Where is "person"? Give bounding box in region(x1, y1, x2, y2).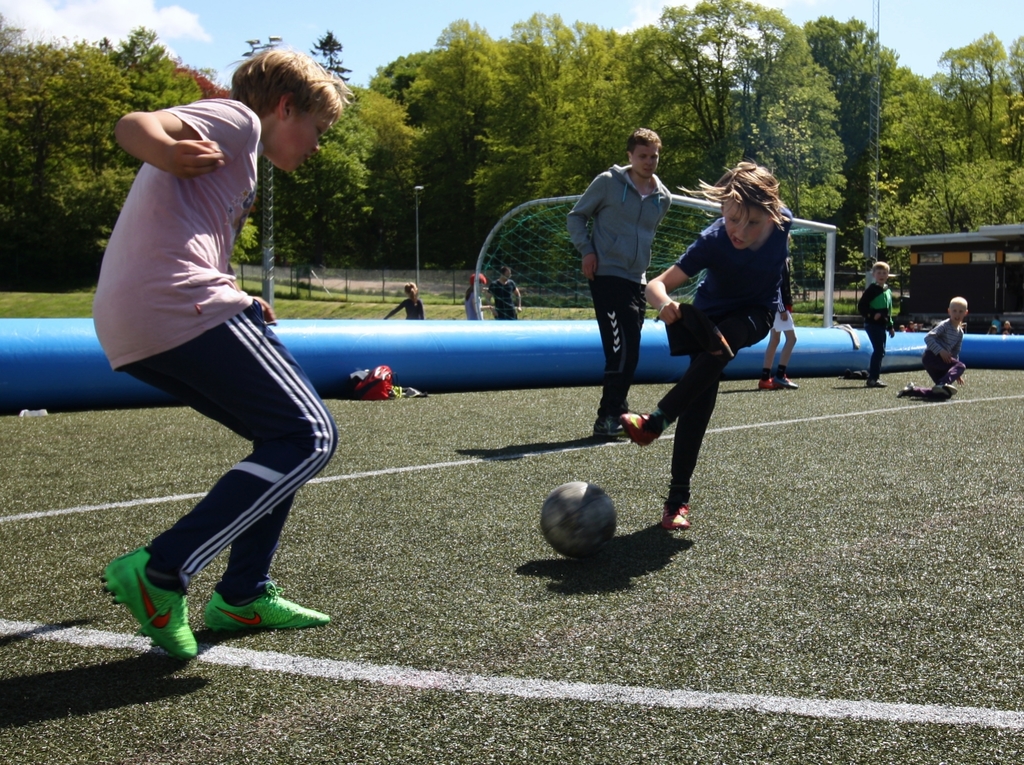
region(618, 159, 794, 533).
